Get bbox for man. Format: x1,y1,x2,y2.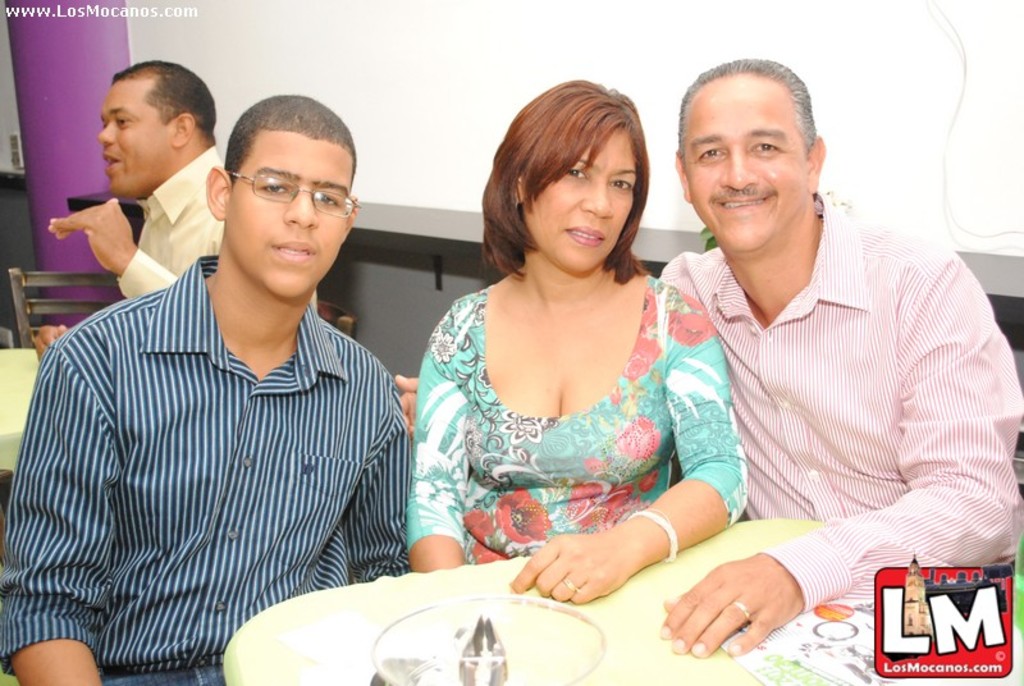
33,58,317,358.
